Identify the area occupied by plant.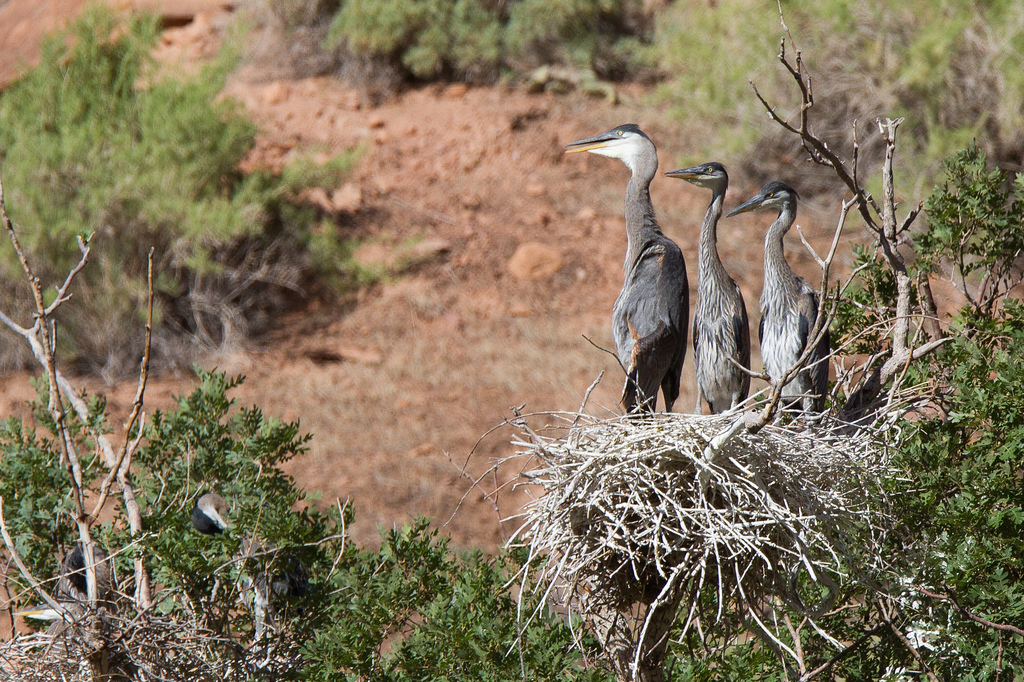
Area: {"left": 282, "top": 0, "right": 662, "bottom": 101}.
